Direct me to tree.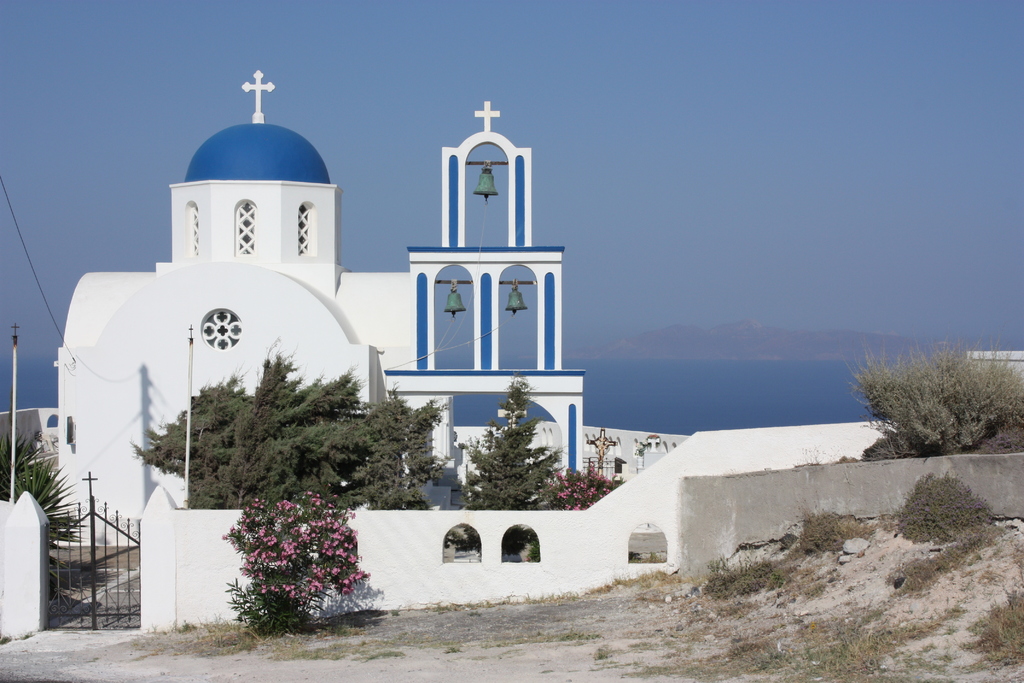
Direction: x1=452 y1=368 x2=561 y2=514.
